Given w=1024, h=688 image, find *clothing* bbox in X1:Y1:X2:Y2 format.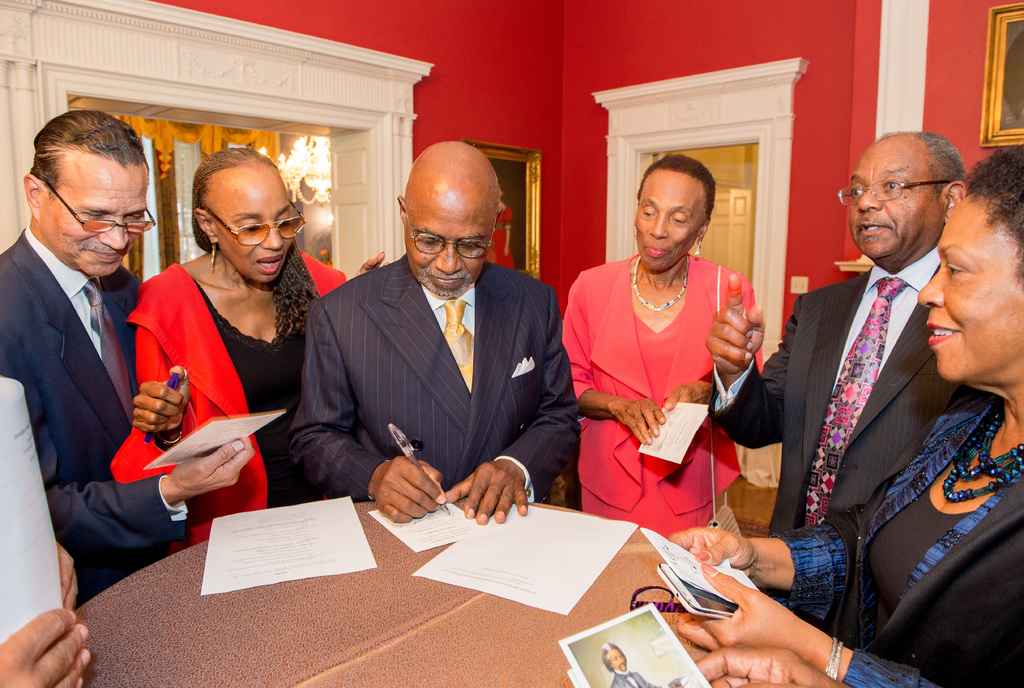
275:249:577:495.
